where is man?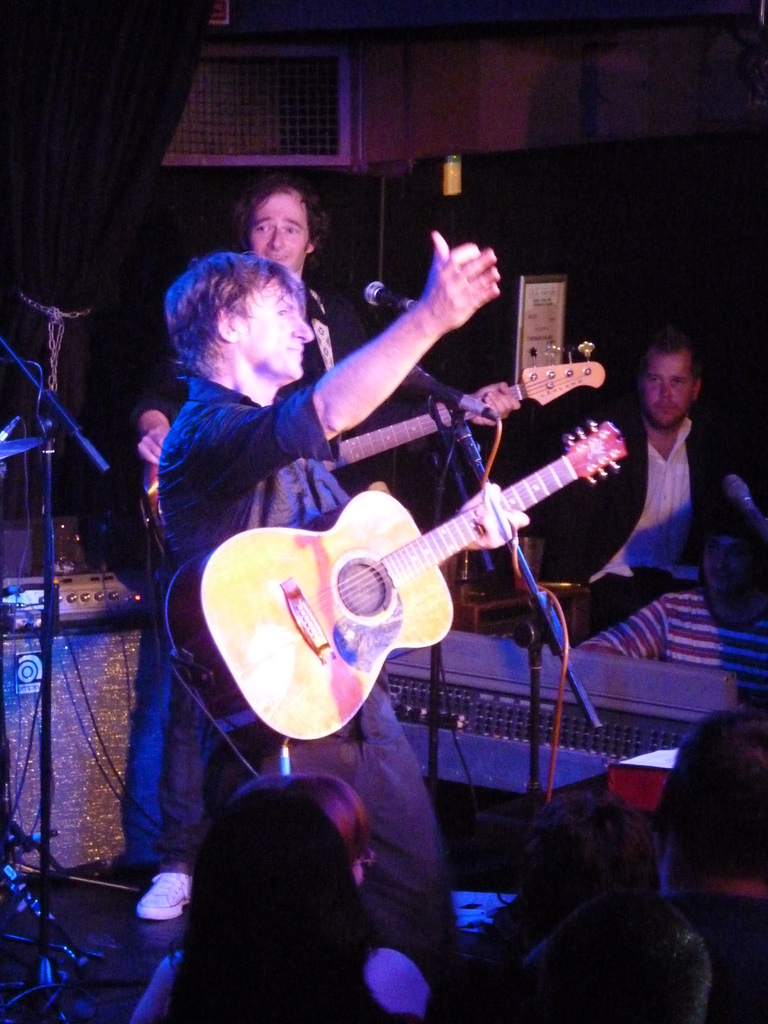
bbox(145, 218, 515, 959).
